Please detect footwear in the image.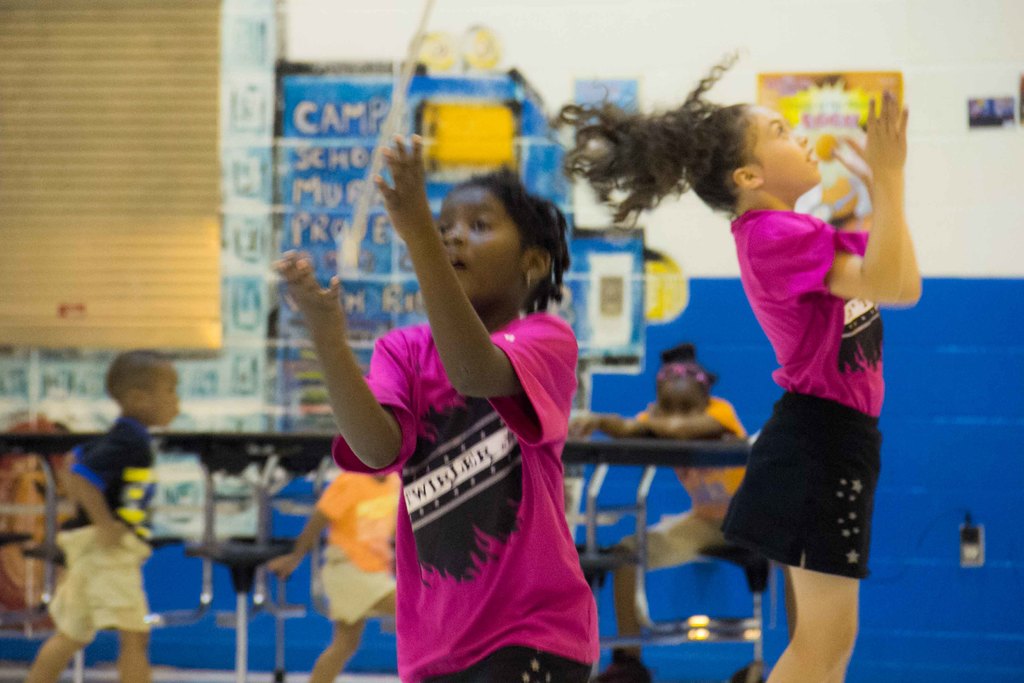
(x1=730, y1=662, x2=767, y2=682).
